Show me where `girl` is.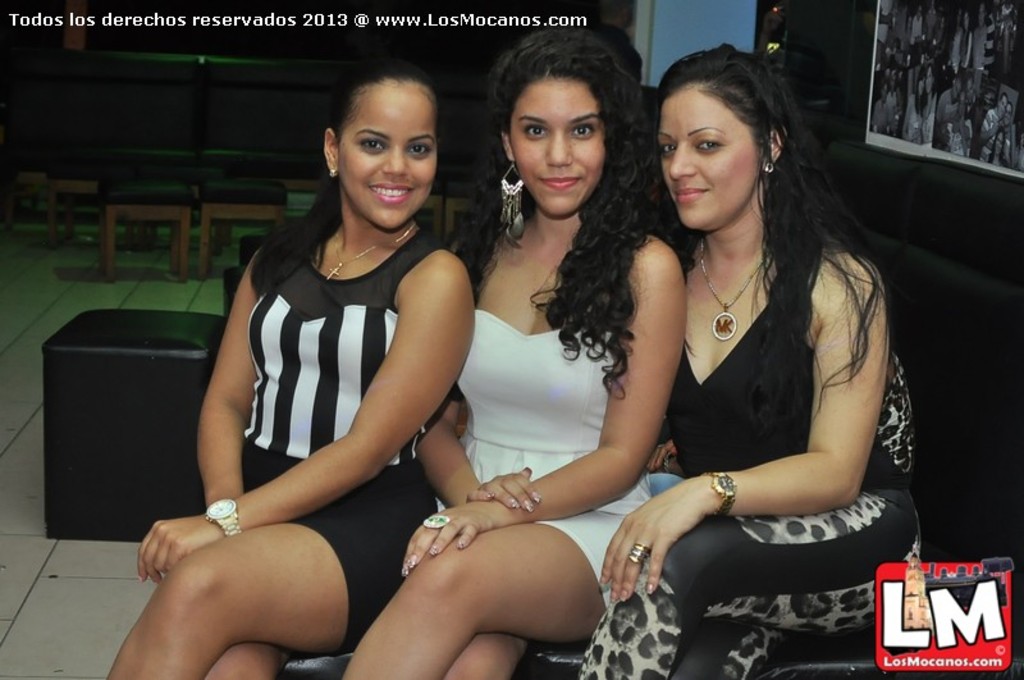
`girl` is at region(111, 46, 480, 679).
